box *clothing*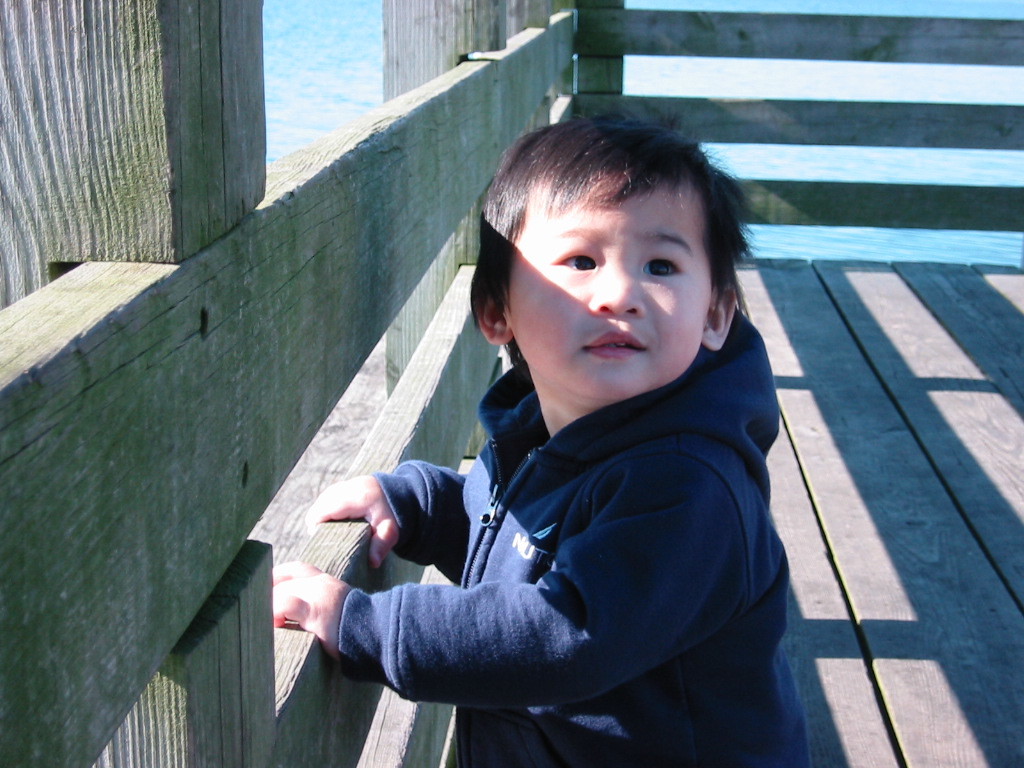
box(338, 302, 782, 767)
